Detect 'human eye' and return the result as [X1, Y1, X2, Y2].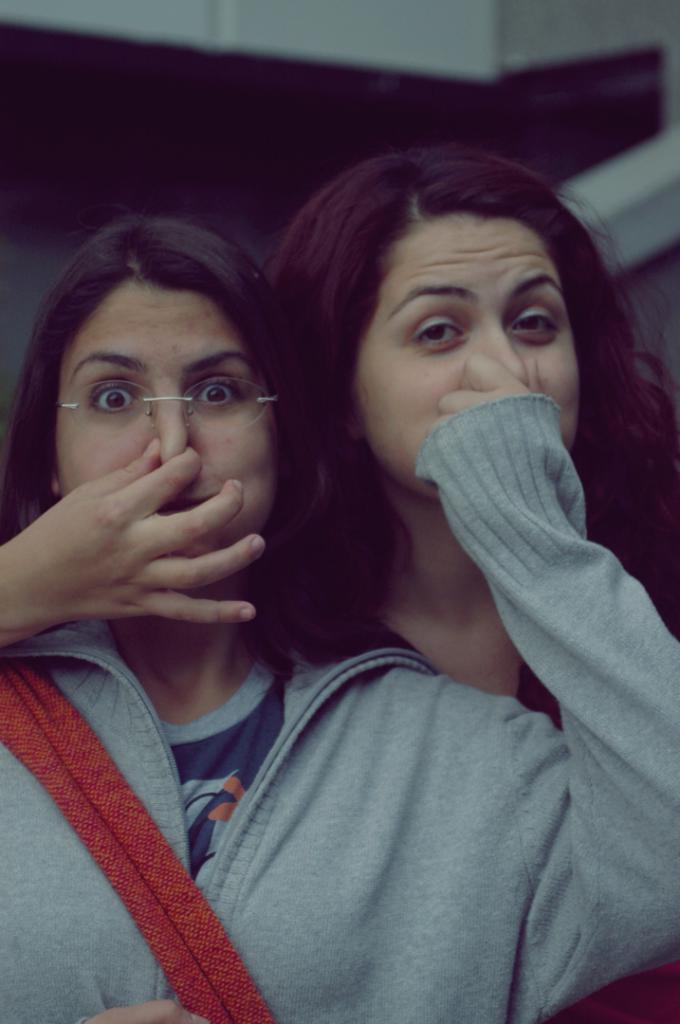
[511, 298, 565, 349].
